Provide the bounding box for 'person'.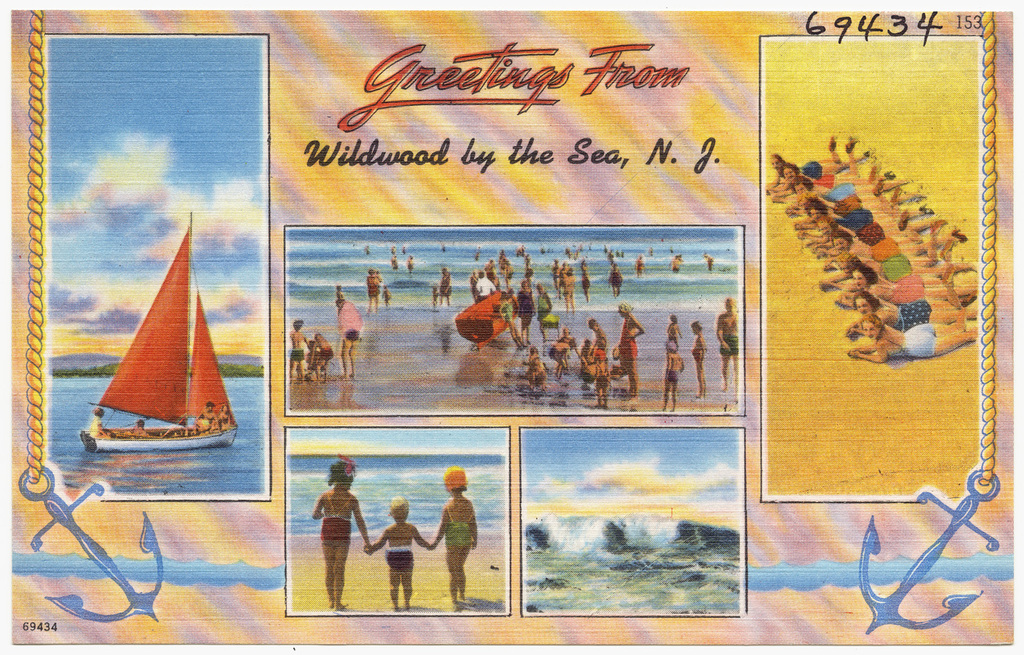
left=309, top=460, right=361, bottom=608.
